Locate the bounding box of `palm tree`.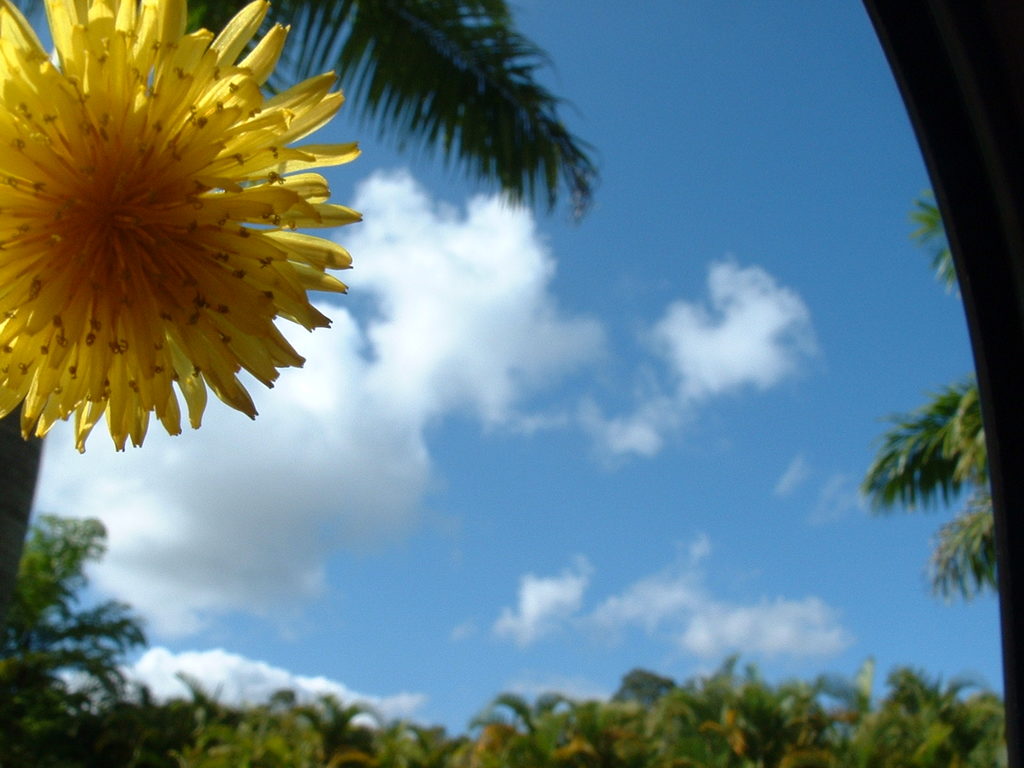
Bounding box: 865,675,980,766.
